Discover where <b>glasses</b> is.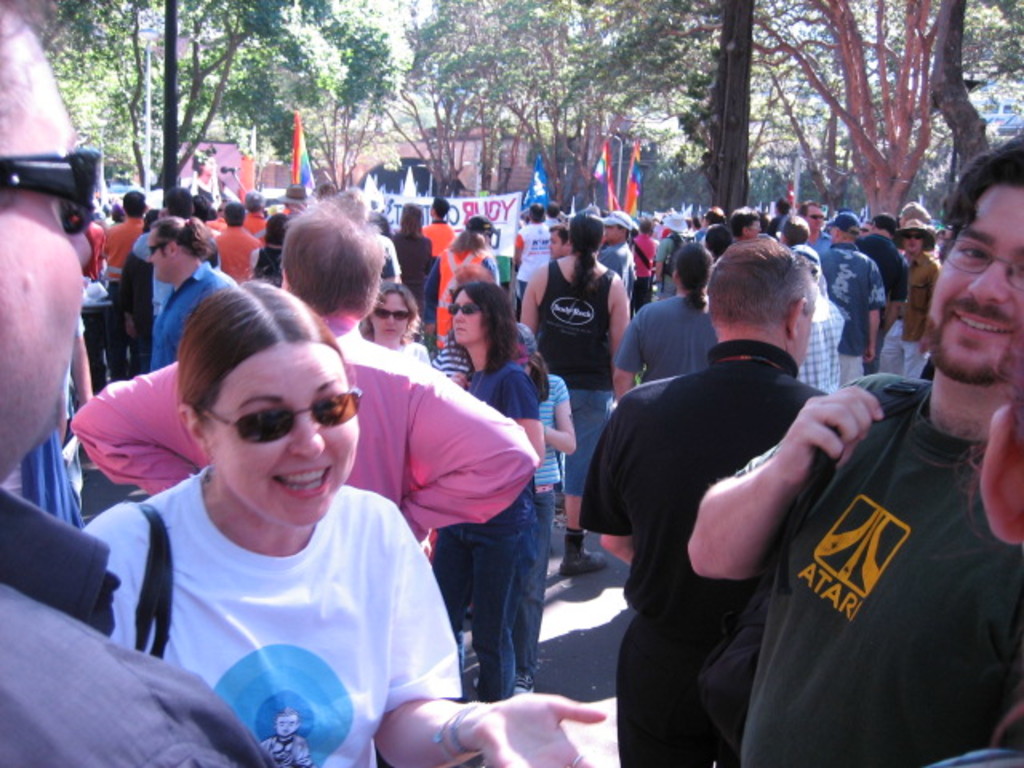
Discovered at l=938, t=238, r=1022, b=290.
